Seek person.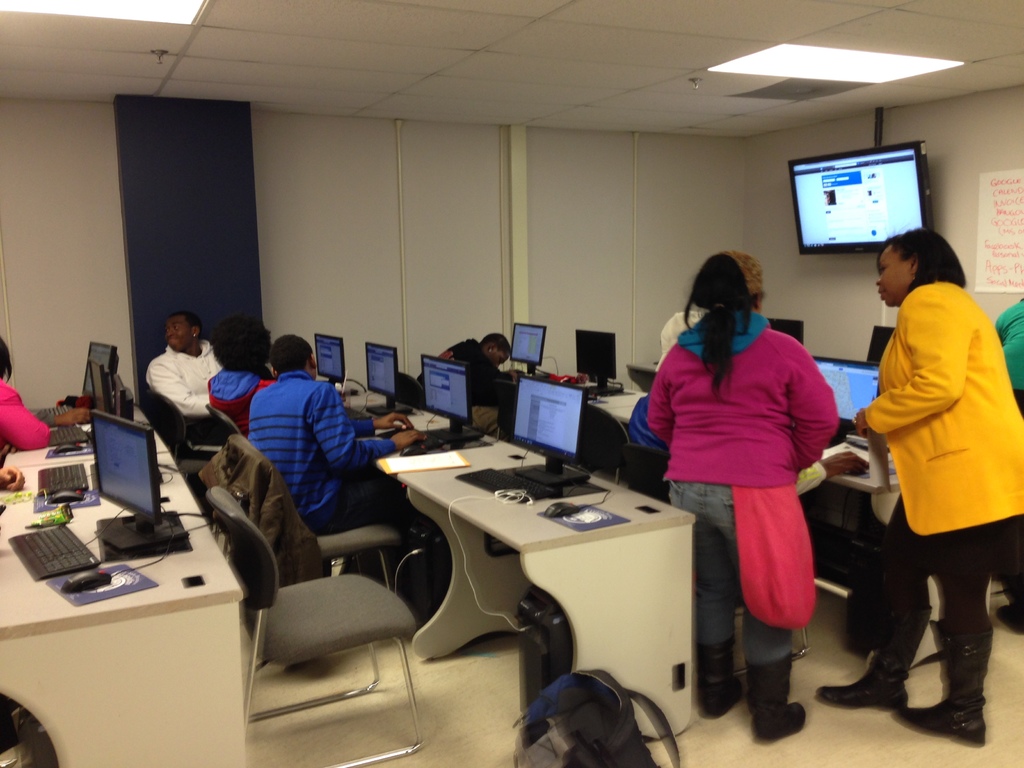
crop(143, 311, 227, 449).
